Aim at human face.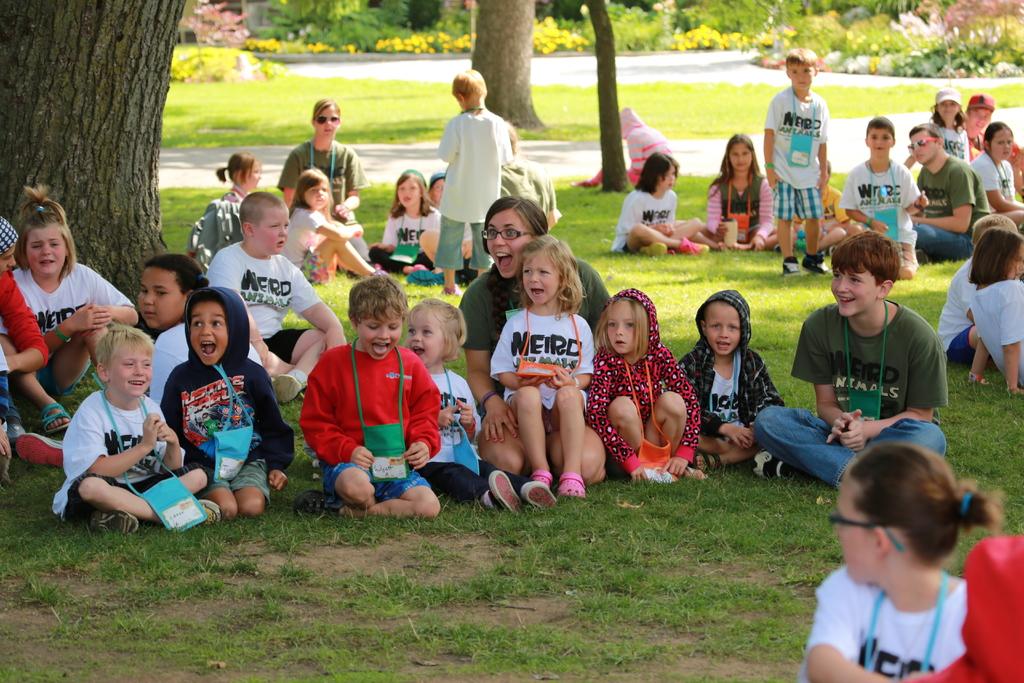
Aimed at x1=107 y1=332 x2=155 y2=397.
